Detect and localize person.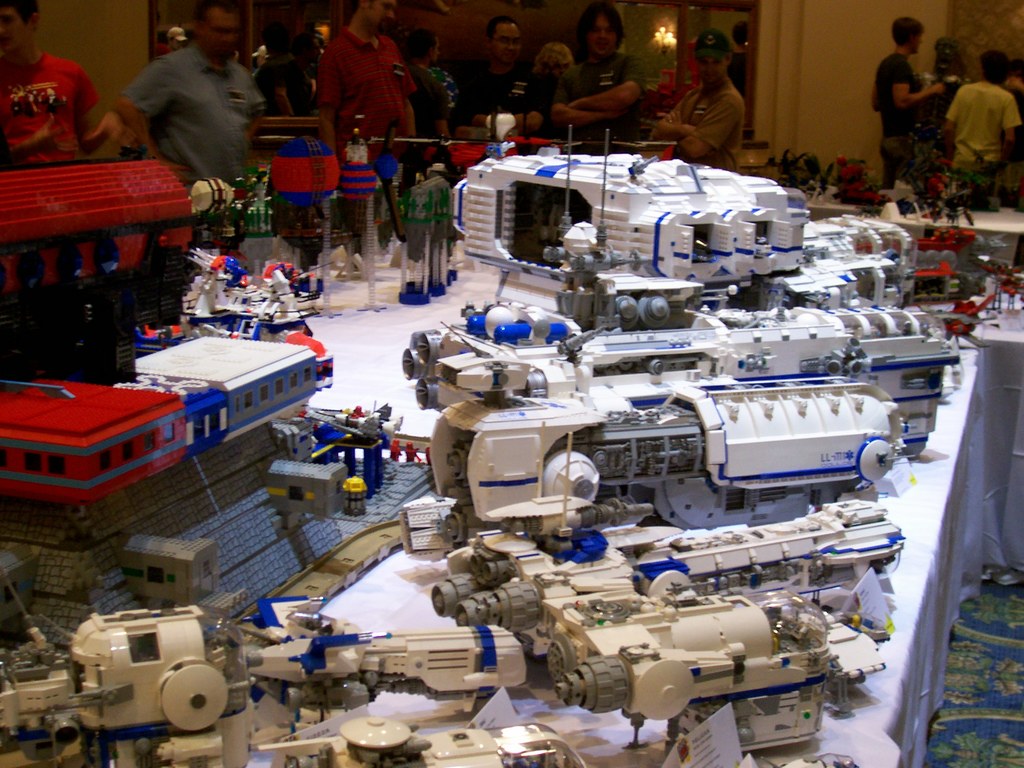
Localized at bbox=(872, 15, 945, 187).
